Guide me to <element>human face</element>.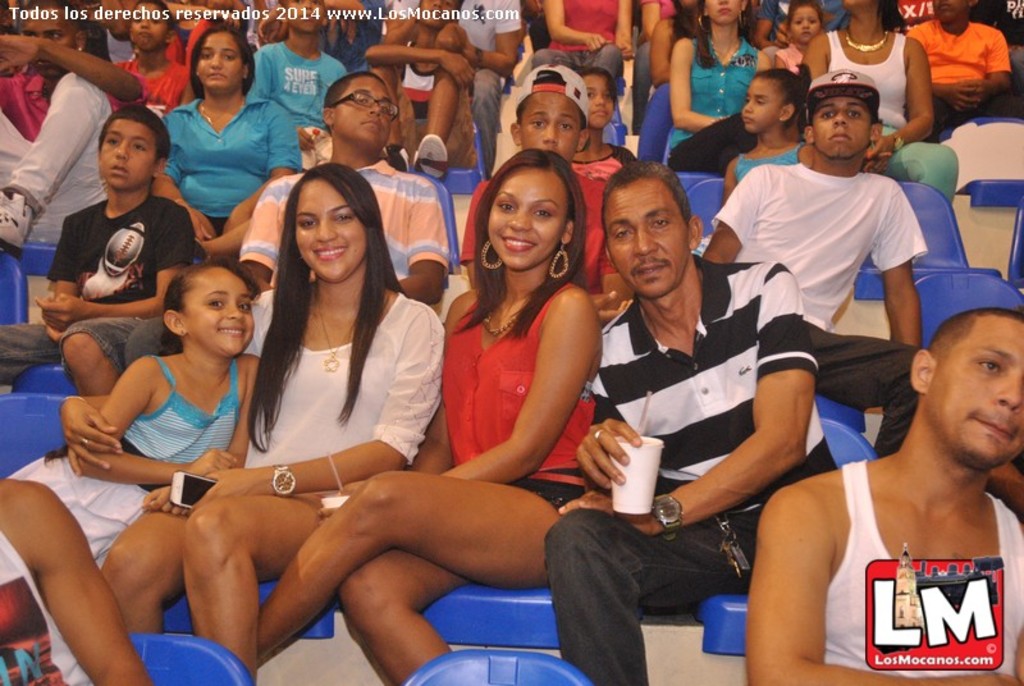
Guidance: x1=584, y1=76, x2=612, y2=119.
